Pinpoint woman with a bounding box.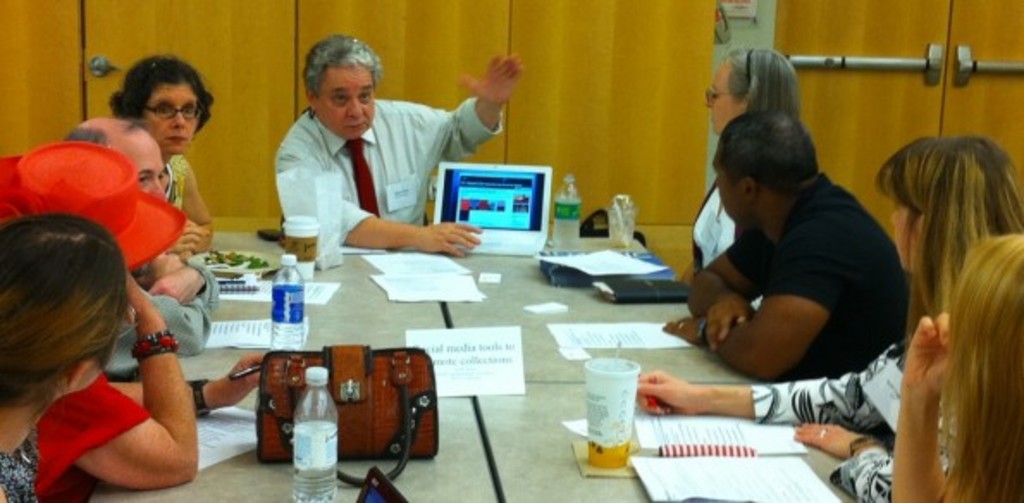
BBox(0, 140, 198, 501).
